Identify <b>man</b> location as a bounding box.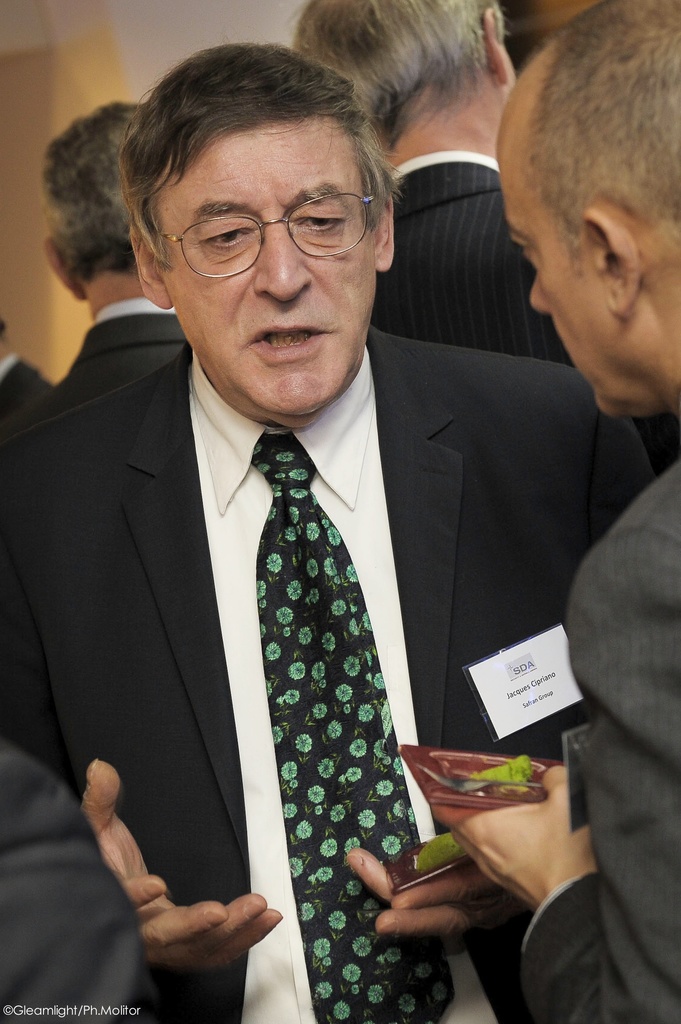
locate(0, 43, 655, 1023).
